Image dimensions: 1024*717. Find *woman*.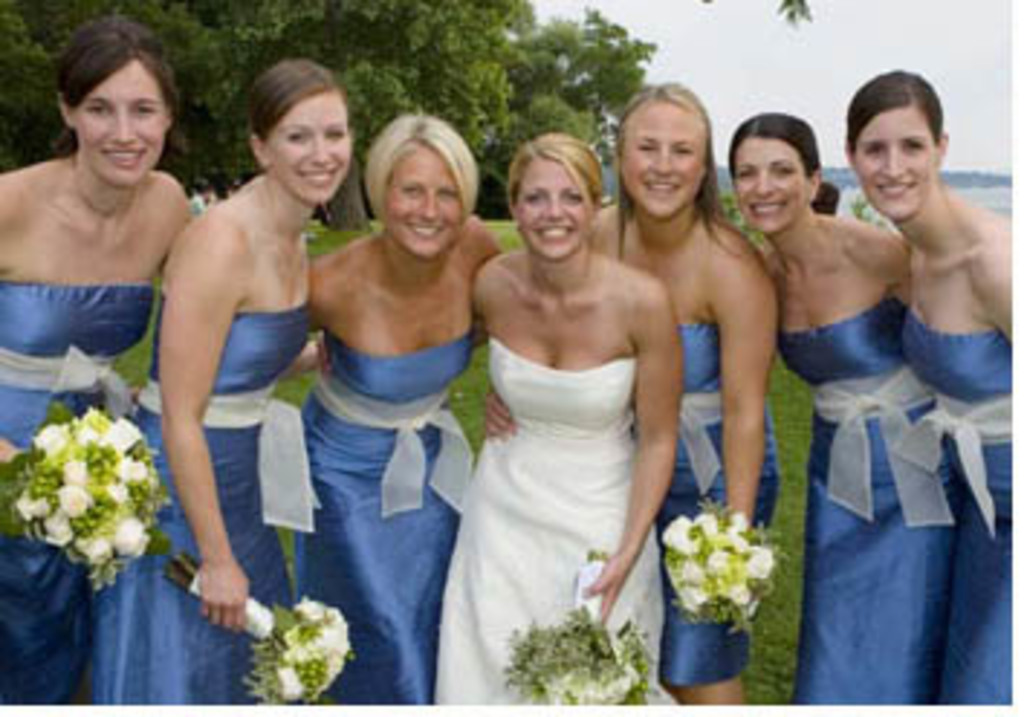
region(307, 107, 503, 705).
